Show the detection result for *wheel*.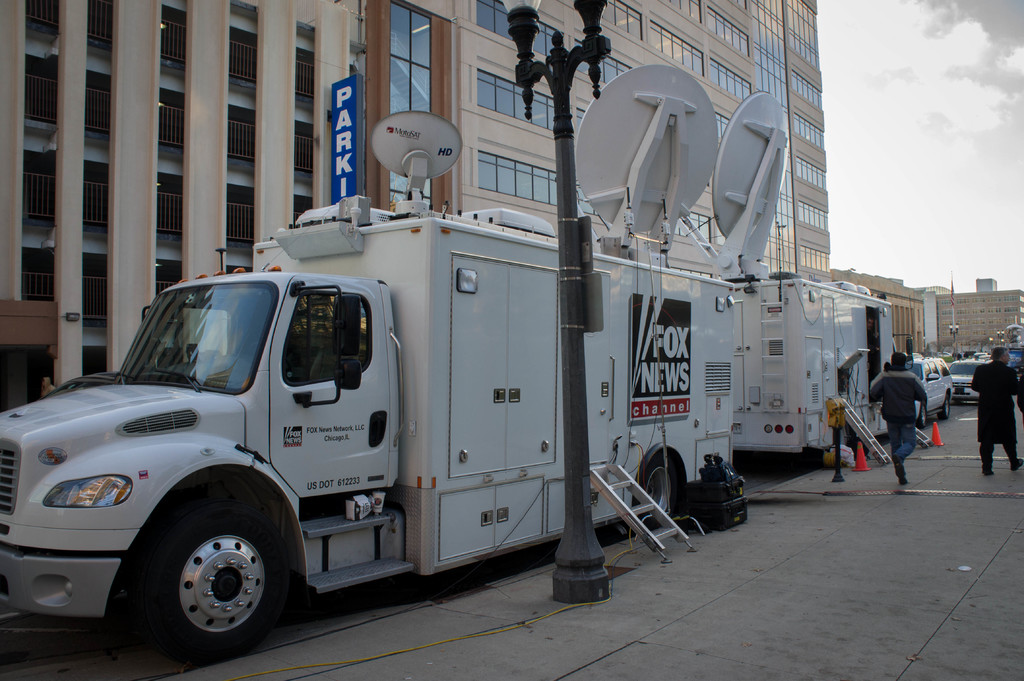
x1=136 y1=495 x2=292 y2=664.
